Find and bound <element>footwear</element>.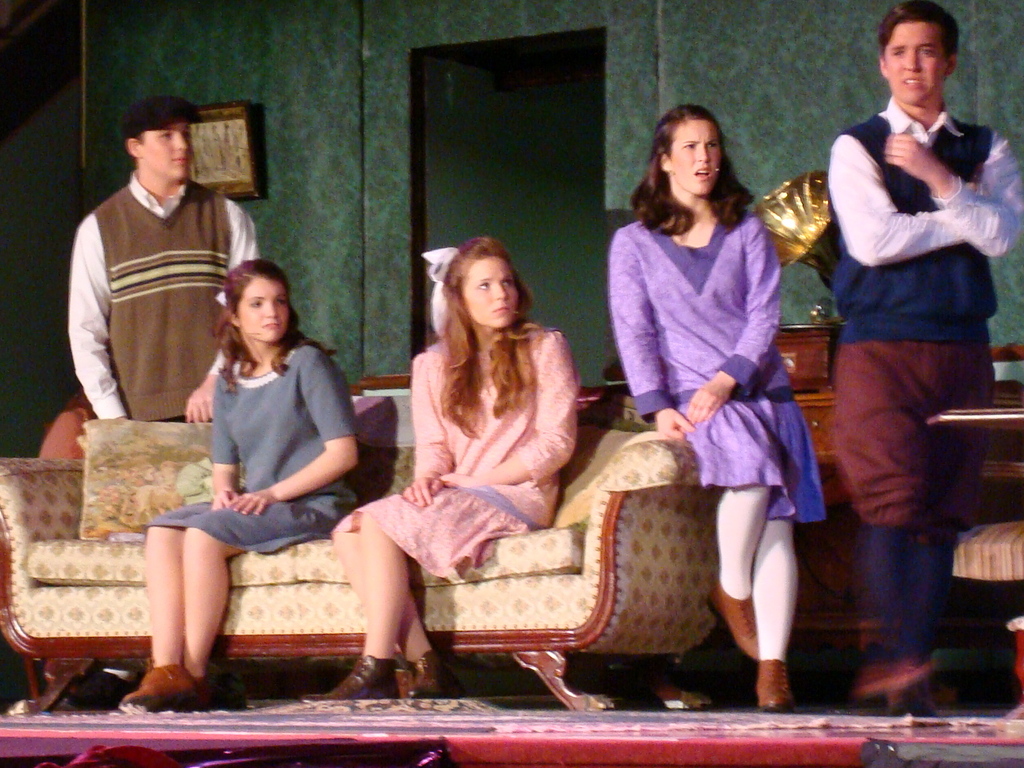
Bound: (left=307, top=651, right=394, bottom=709).
